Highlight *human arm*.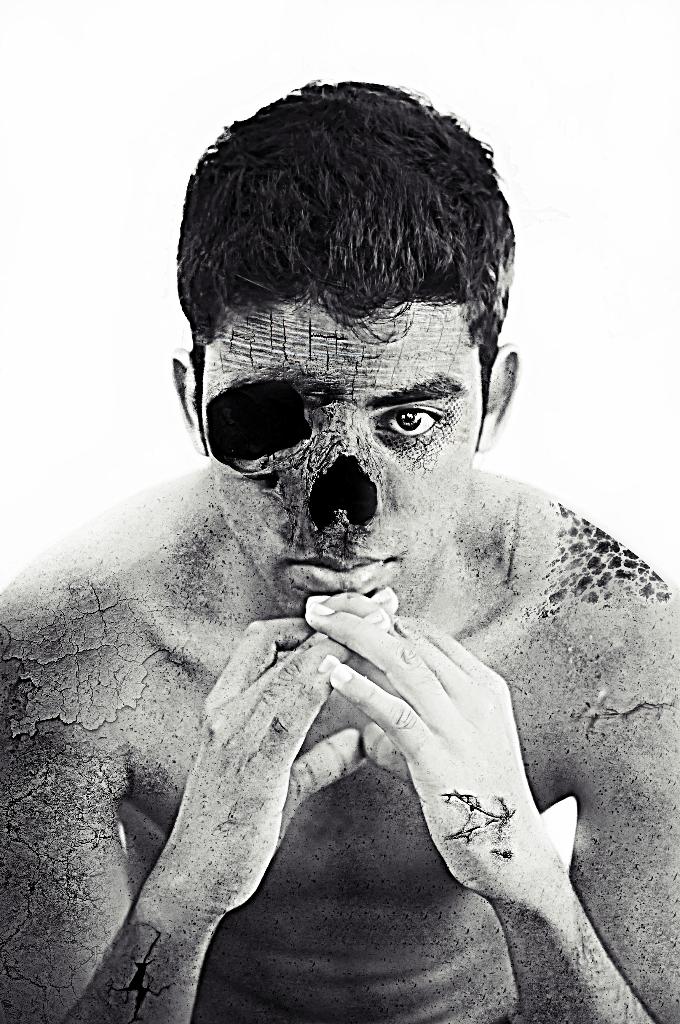
Highlighted region: <region>315, 588, 679, 1022</region>.
